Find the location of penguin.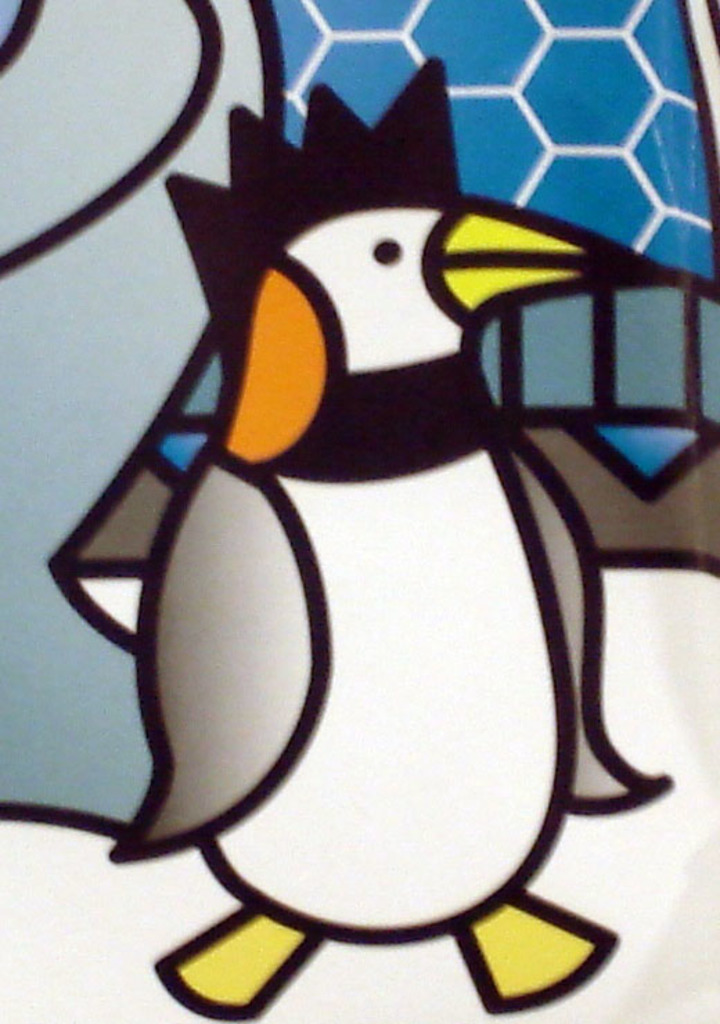
Location: {"left": 109, "top": 48, "right": 690, "bottom": 1023}.
